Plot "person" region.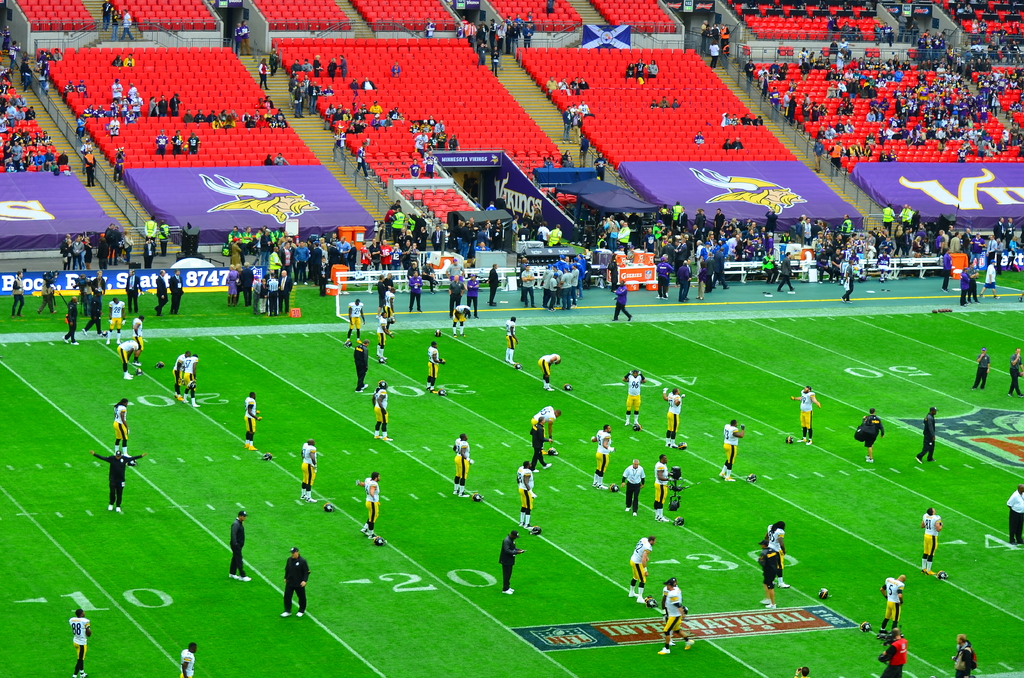
Plotted at <bbox>161, 220, 170, 259</bbox>.
